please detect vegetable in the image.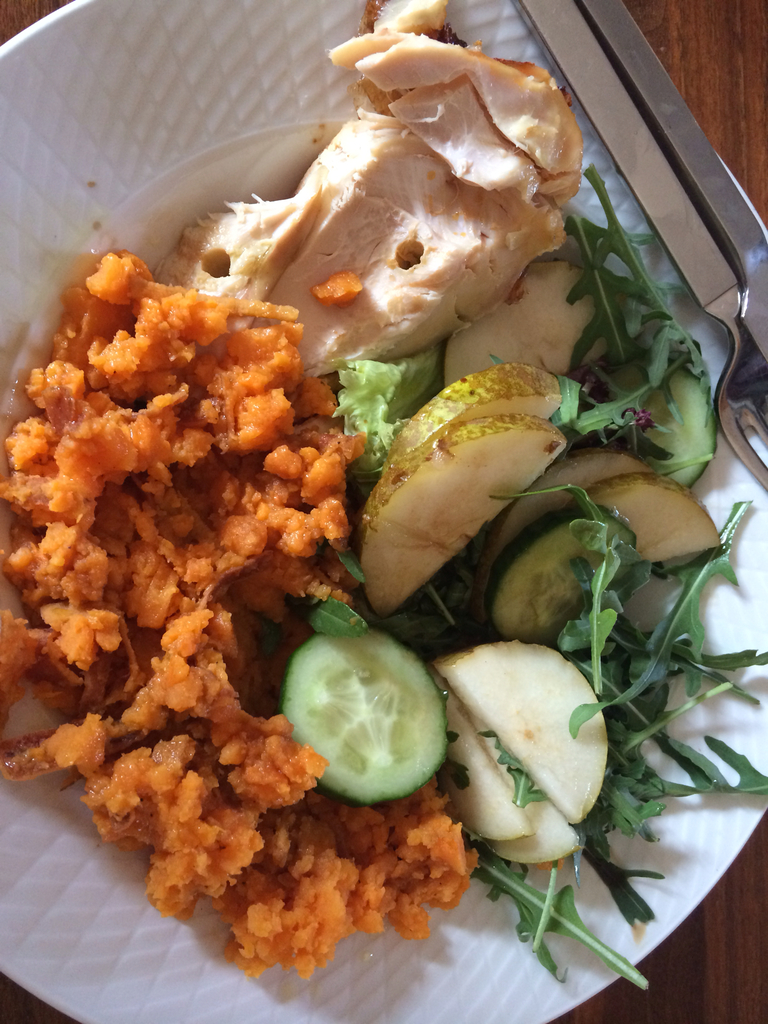
(289,626,453,817).
